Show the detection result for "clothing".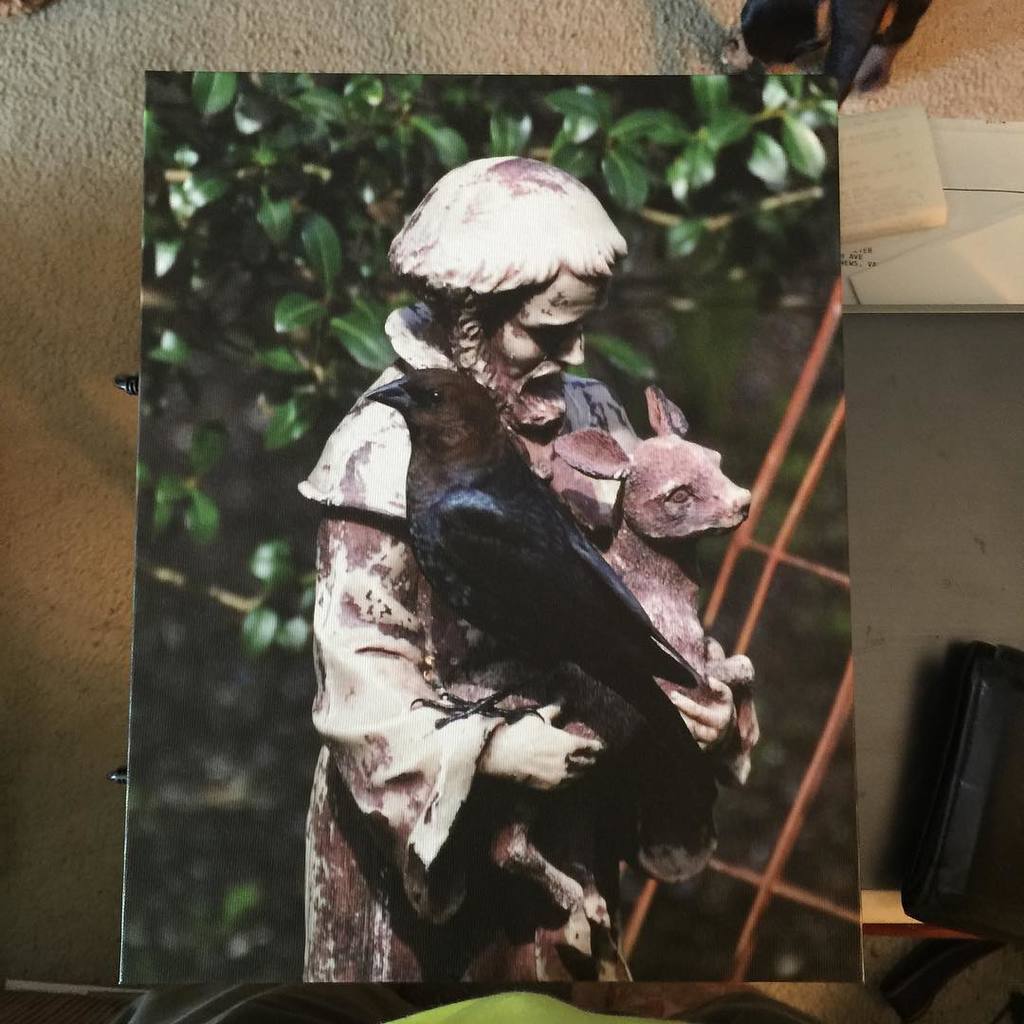
bbox(294, 296, 762, 982).
